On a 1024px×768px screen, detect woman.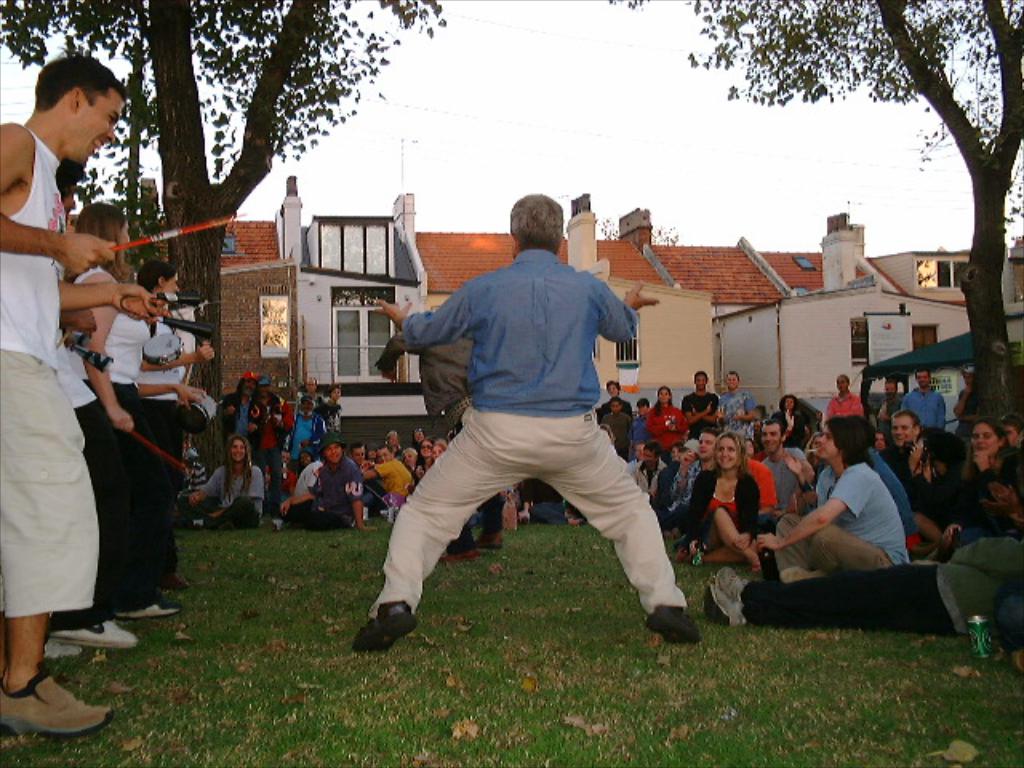
x1=50, y1=202, x2=178, y2=656.
